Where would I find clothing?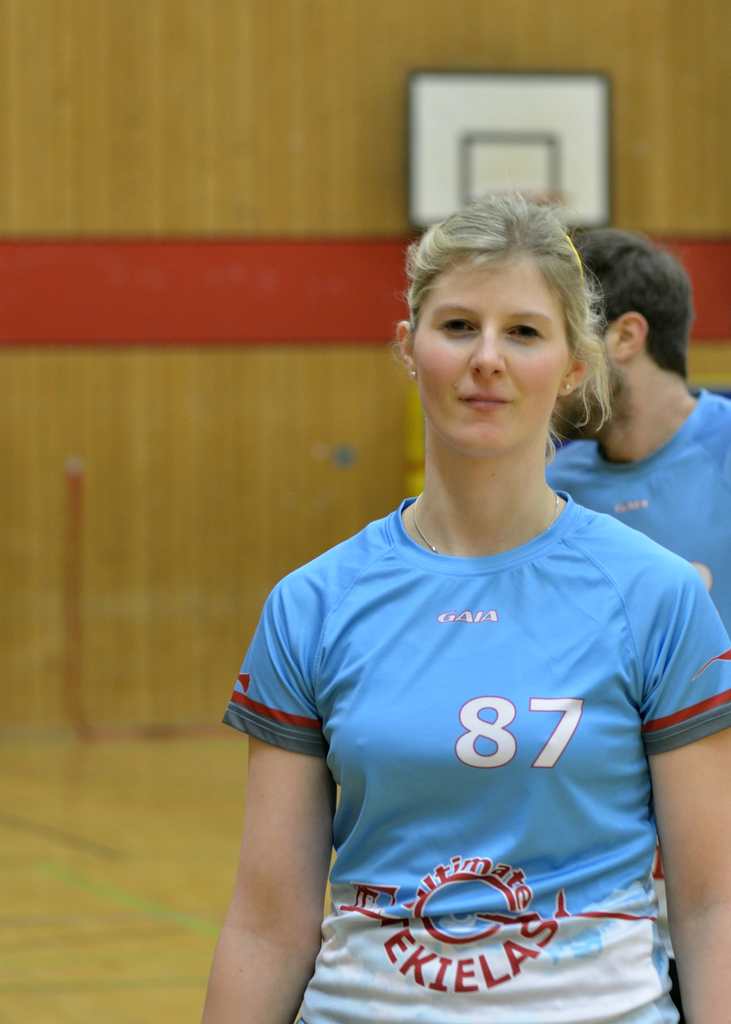
At detection(525, 381, 730, 653).
